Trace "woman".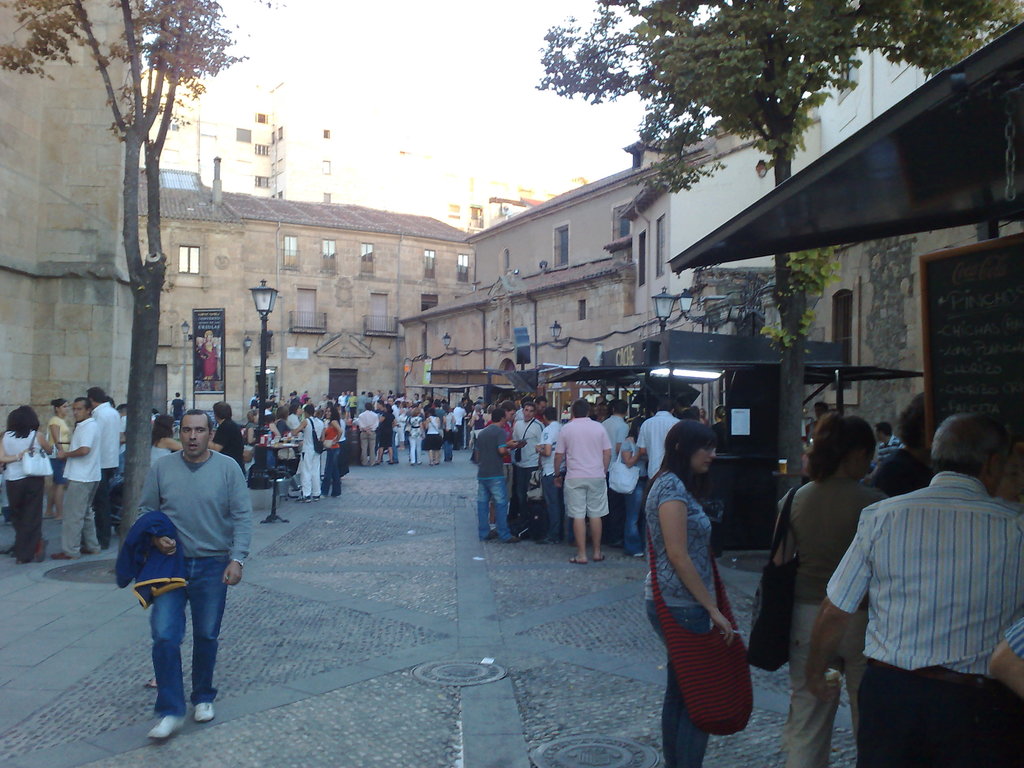
Traced to 0, 404, 54, 566.
